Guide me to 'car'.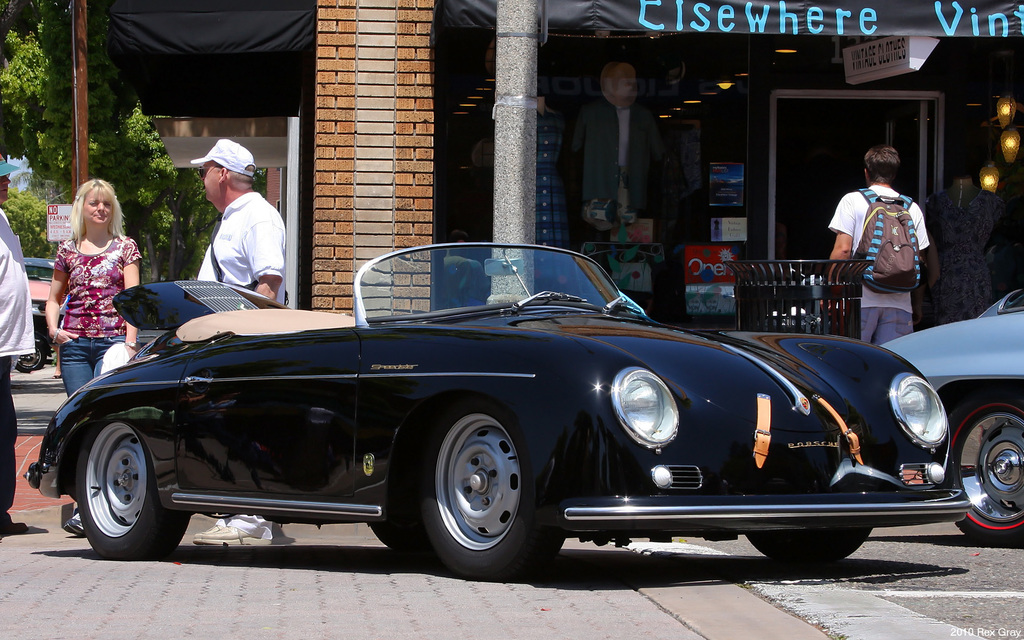
Guidance: [879, 278, 1023, 541].
